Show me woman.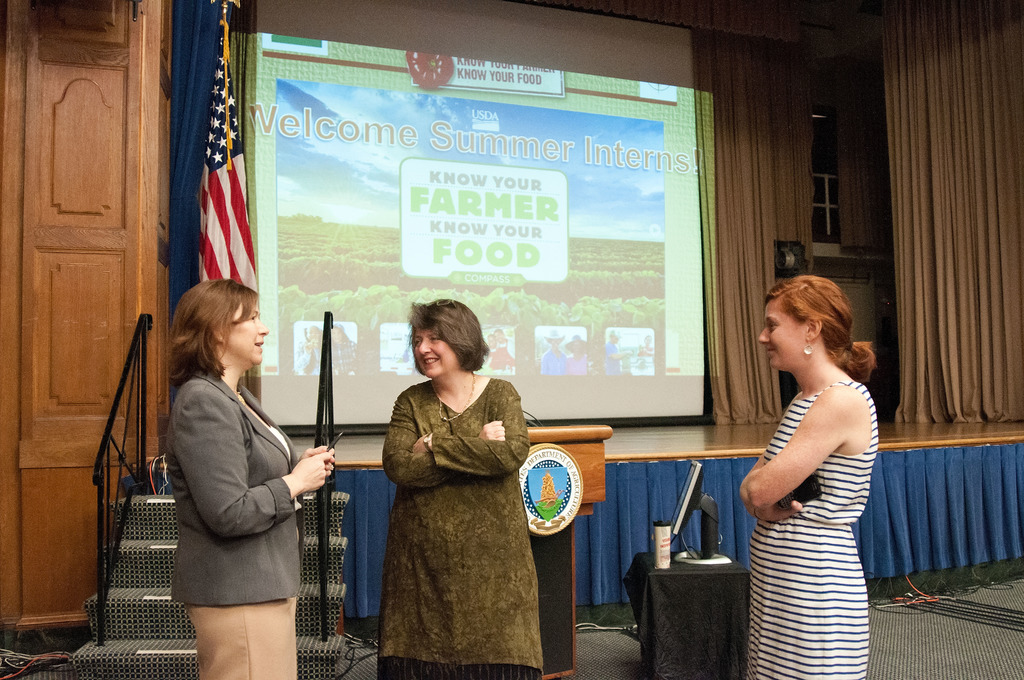
woman is here: <box>381,298,540,676</box>.
